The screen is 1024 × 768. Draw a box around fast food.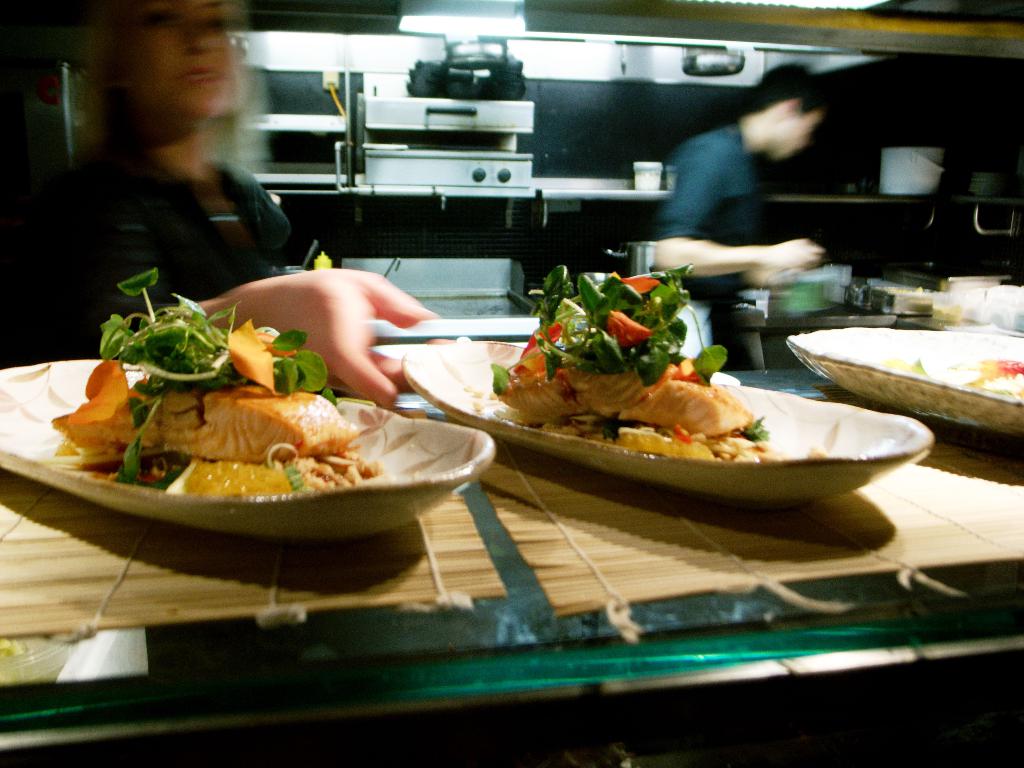
bbox=[33, 259, 367, 504].
